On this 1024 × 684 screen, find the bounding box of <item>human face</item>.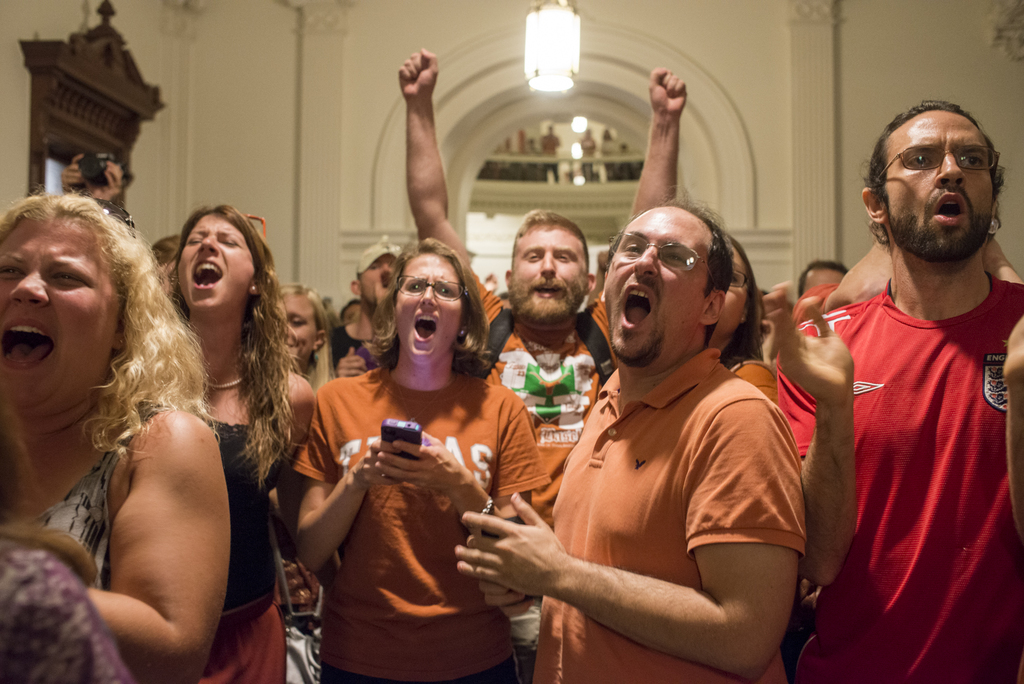
Bounding box: {"left": 273, "top": 291, "right": 320, "bottom": 376}.
